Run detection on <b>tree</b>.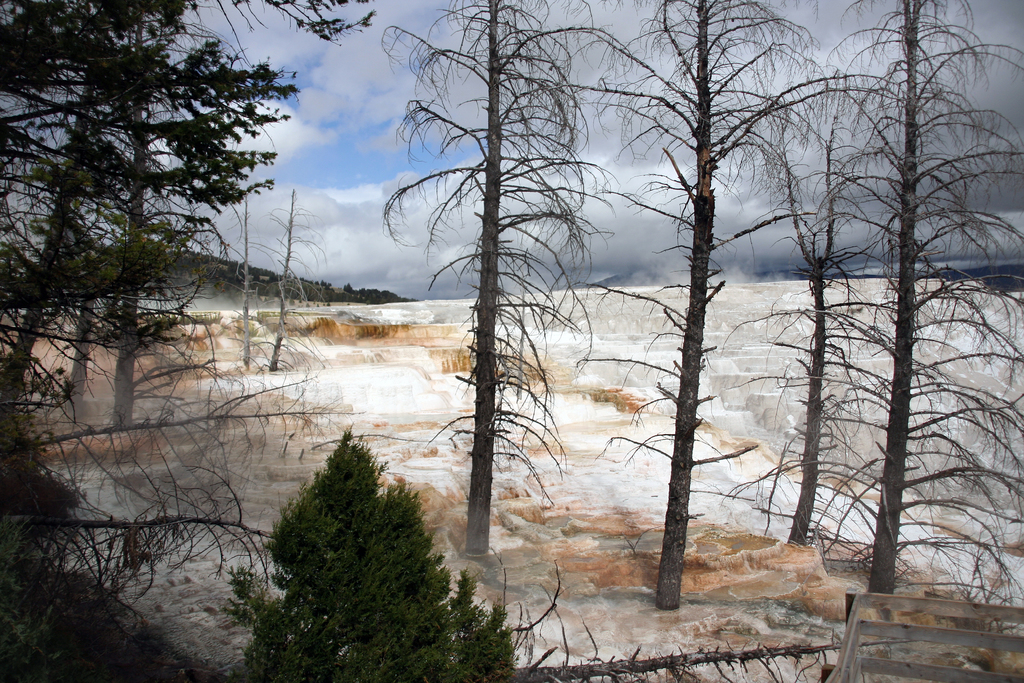
Result: x1=5, y1=0, x2=177, y2=454.
